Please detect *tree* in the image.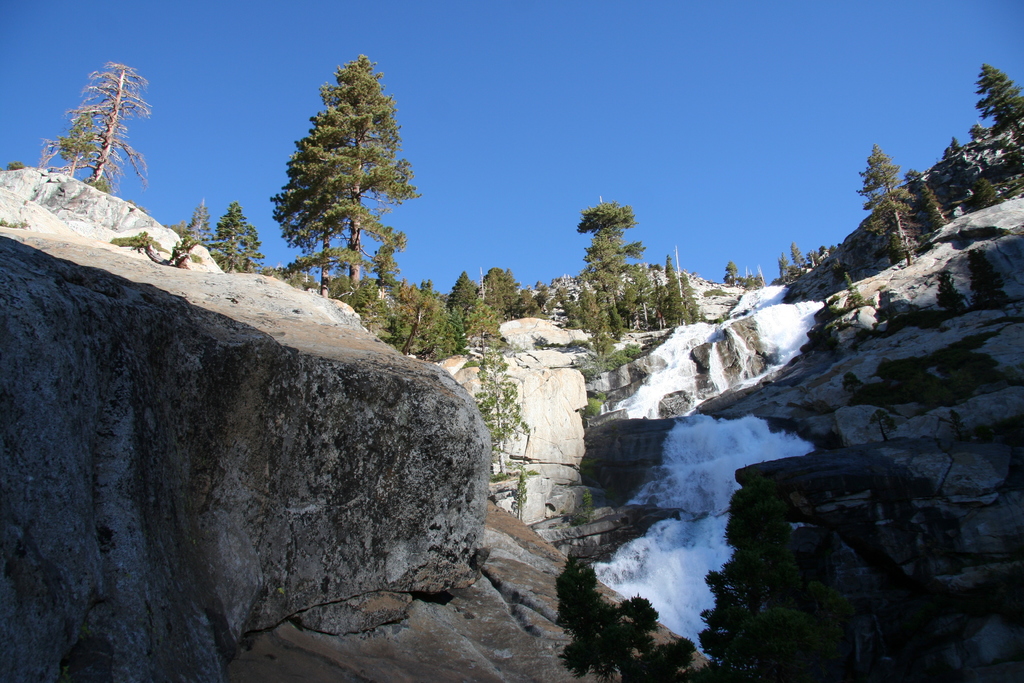
pyautogui.locateOnScreen(41, 63, 152, 196).
